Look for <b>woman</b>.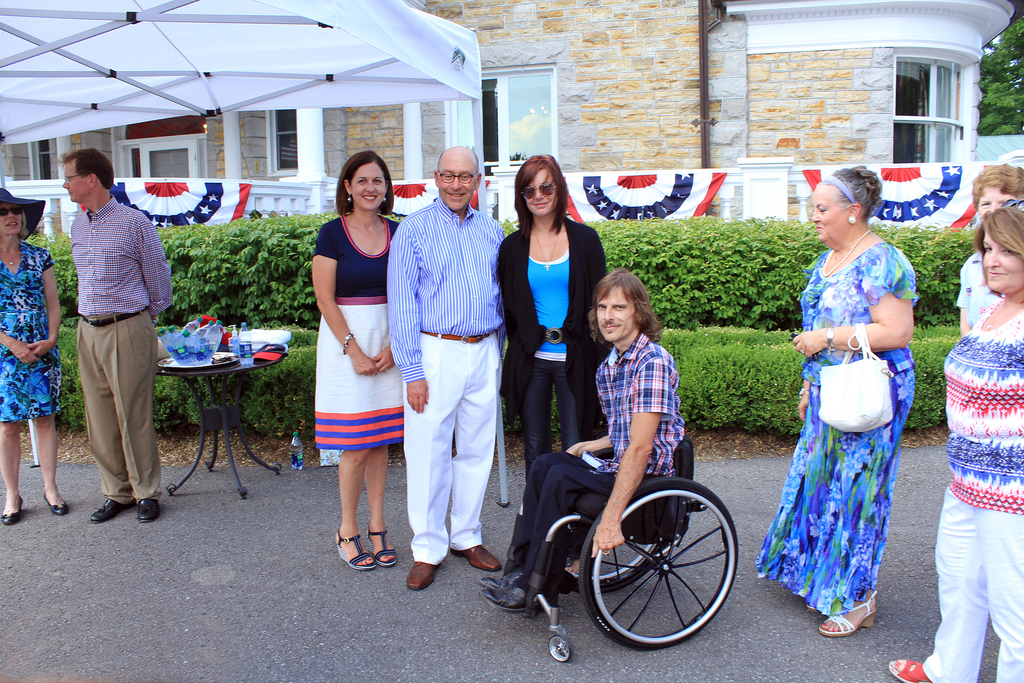
Found: left=758, top=162, right=922, bottom=635.
